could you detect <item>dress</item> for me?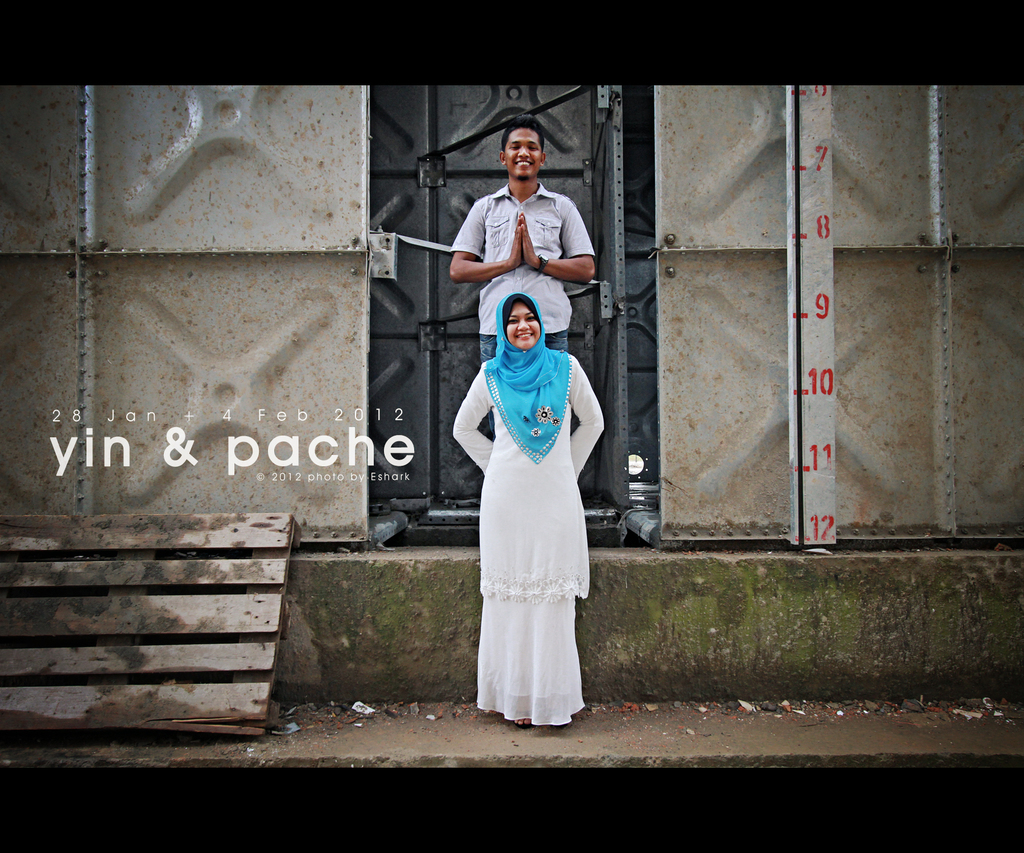
Detection result: region(451, 355, 602, 726).
